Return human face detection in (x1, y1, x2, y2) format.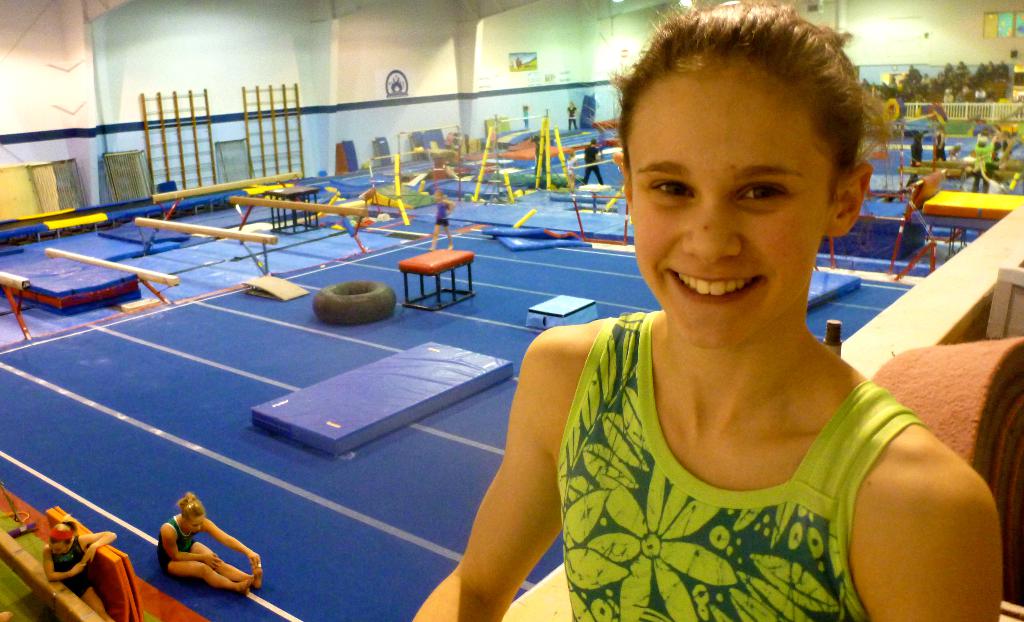
(45, 545, 67, 554).
